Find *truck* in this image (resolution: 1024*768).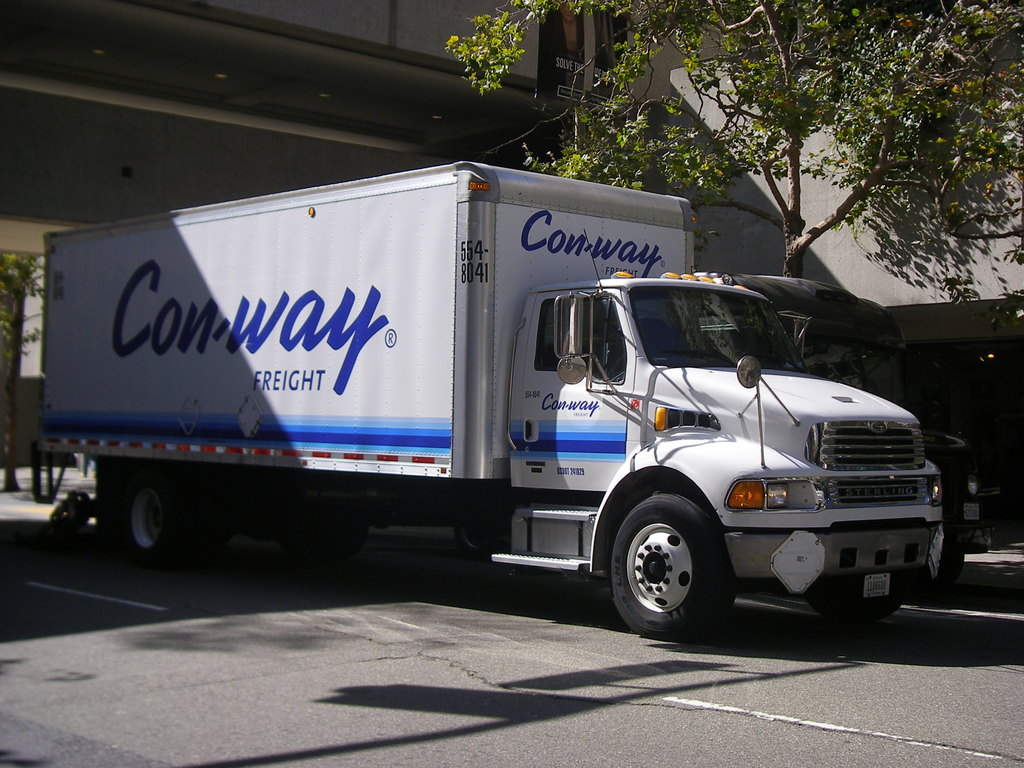
select_region(20, 155, 909, 636).
